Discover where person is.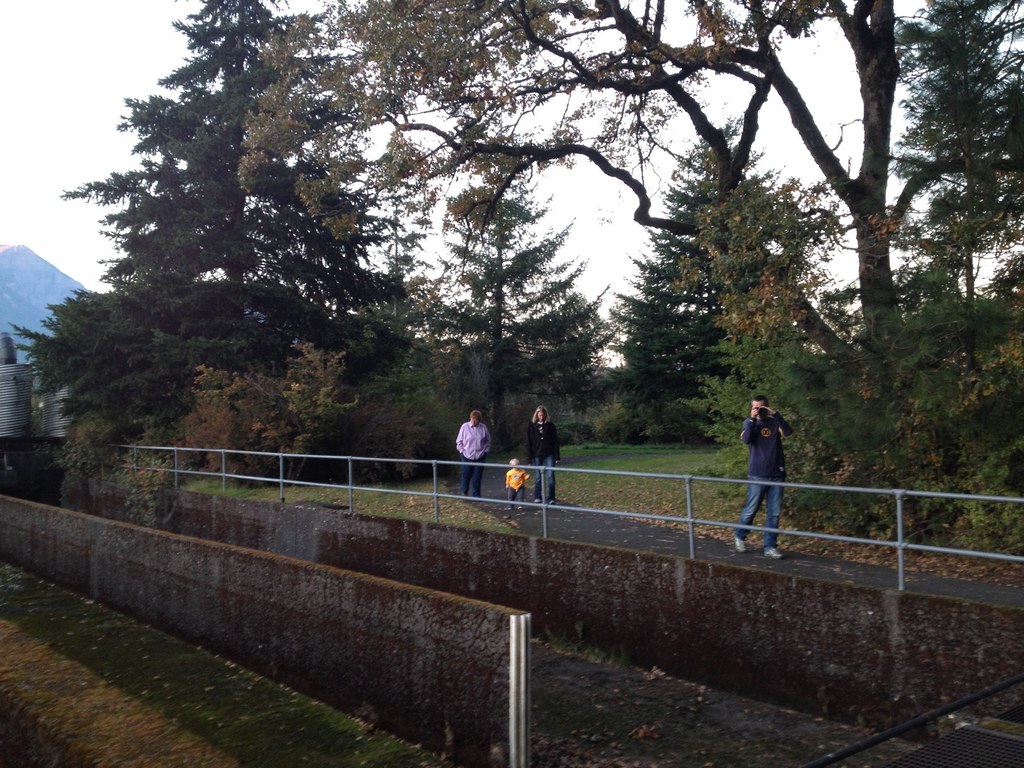
Discovered at BBox(527, 399, 559, 513).
